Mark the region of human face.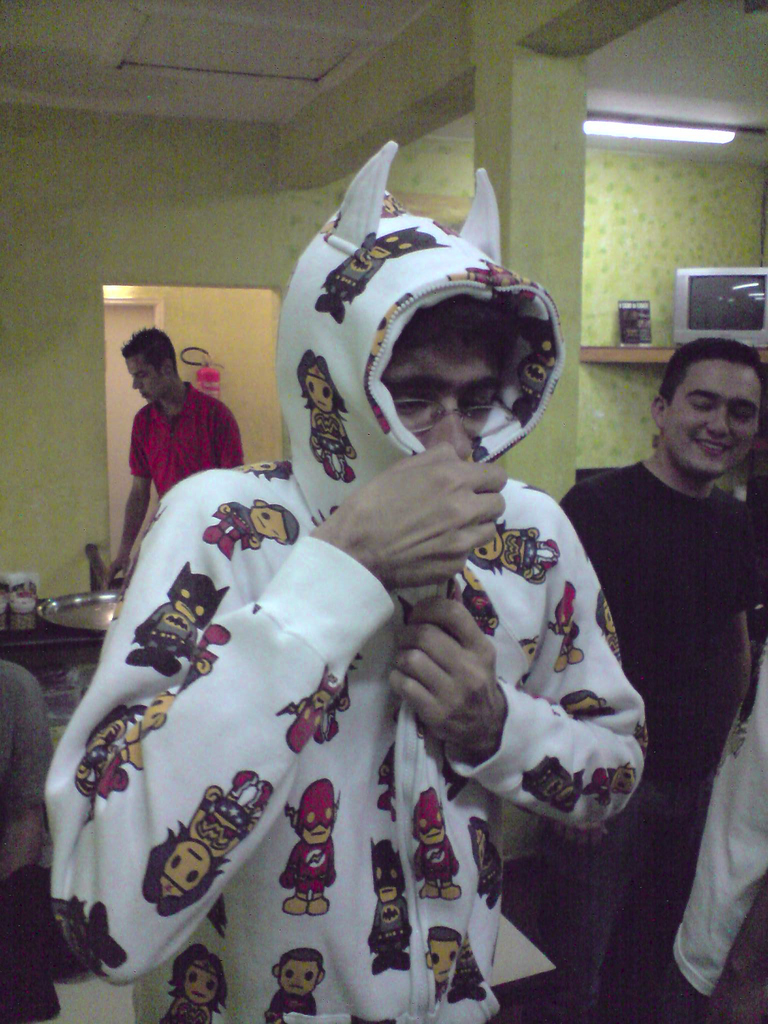
Region: <region>384, 333, 505, 458</region>.
